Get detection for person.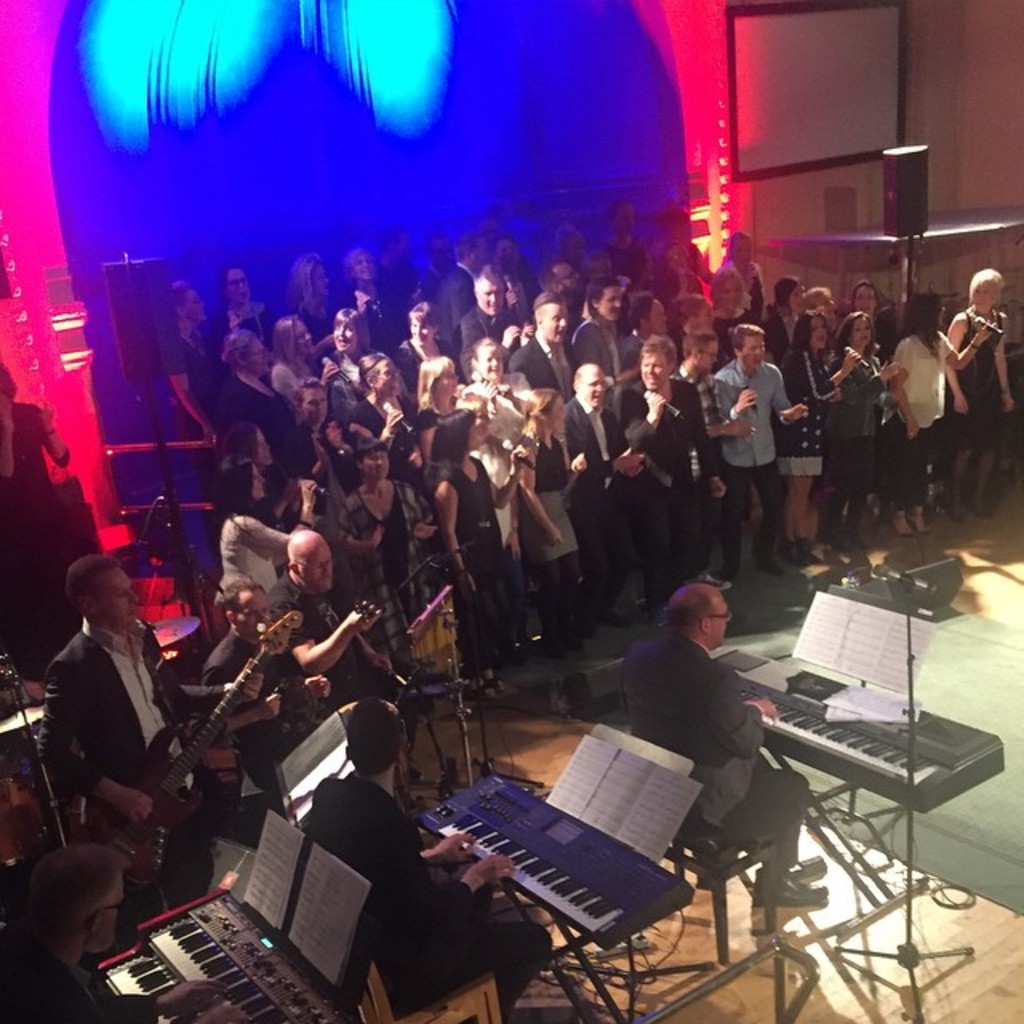
Detection: [286, 693, 557, 1006].
